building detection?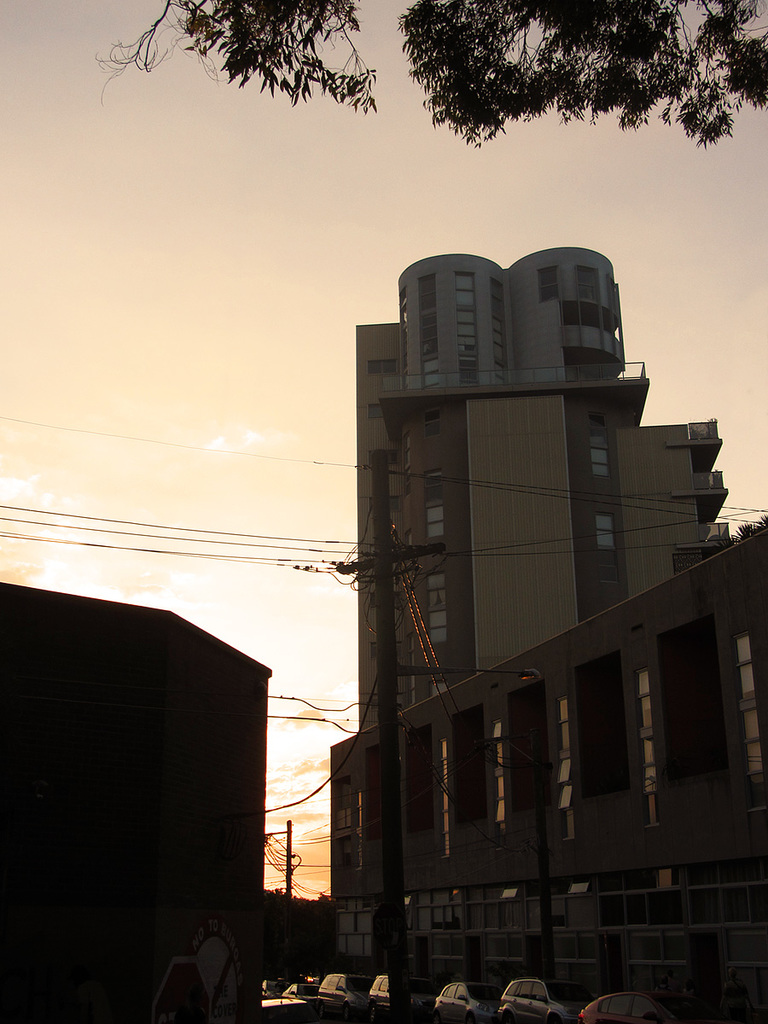
[333, 535, 767, 1004]
